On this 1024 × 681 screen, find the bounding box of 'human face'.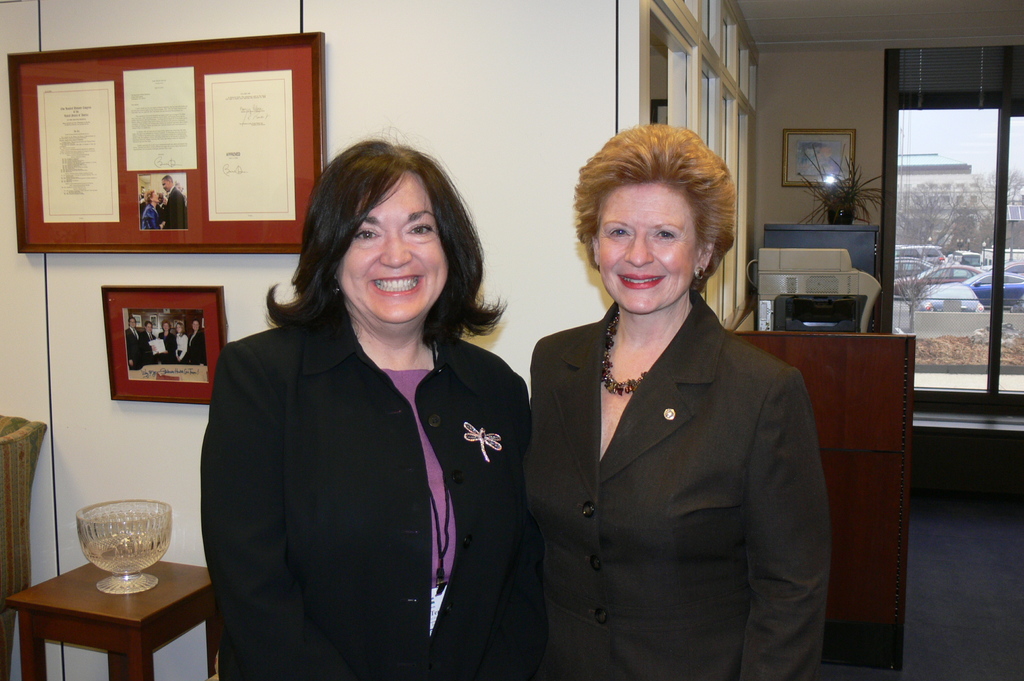
Bounding box: crop(330, 171, 447, 326).
